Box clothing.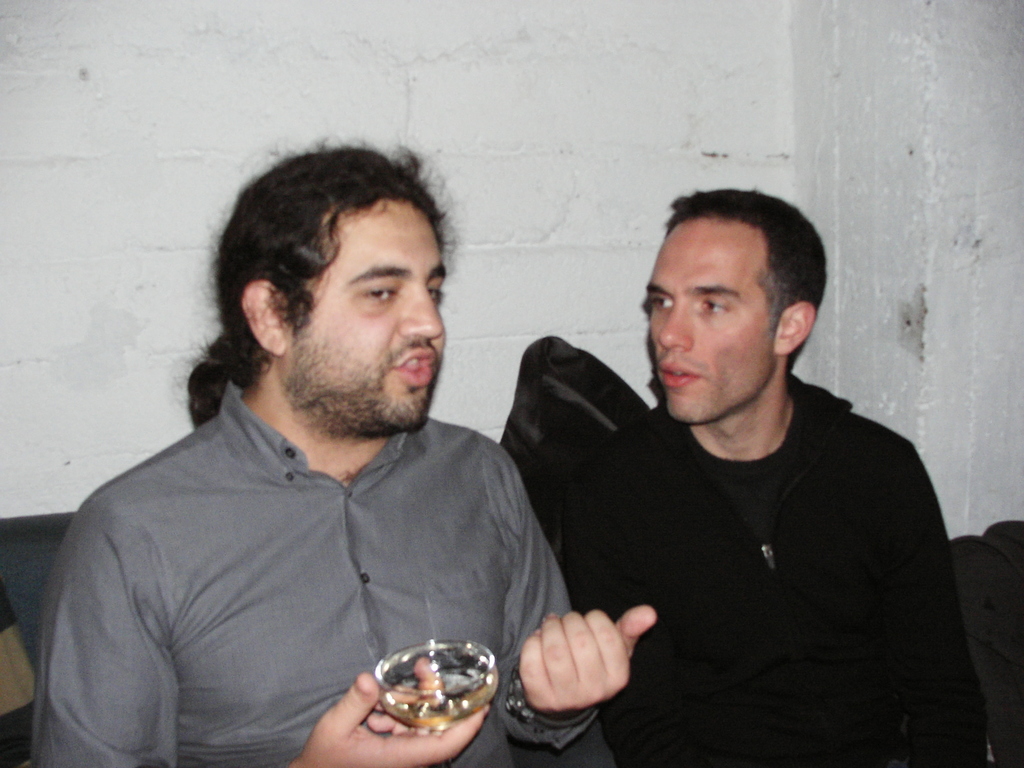
(529, 311, 965, 766).
